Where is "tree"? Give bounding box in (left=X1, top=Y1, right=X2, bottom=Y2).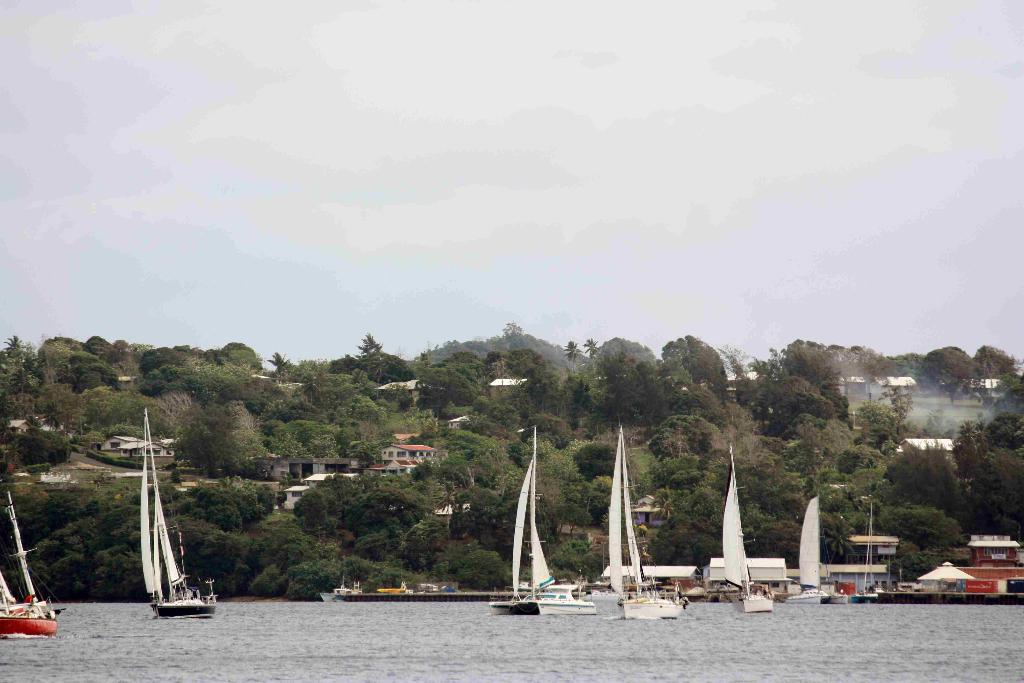
(left=848, top=391, right=903, bottom=454).
